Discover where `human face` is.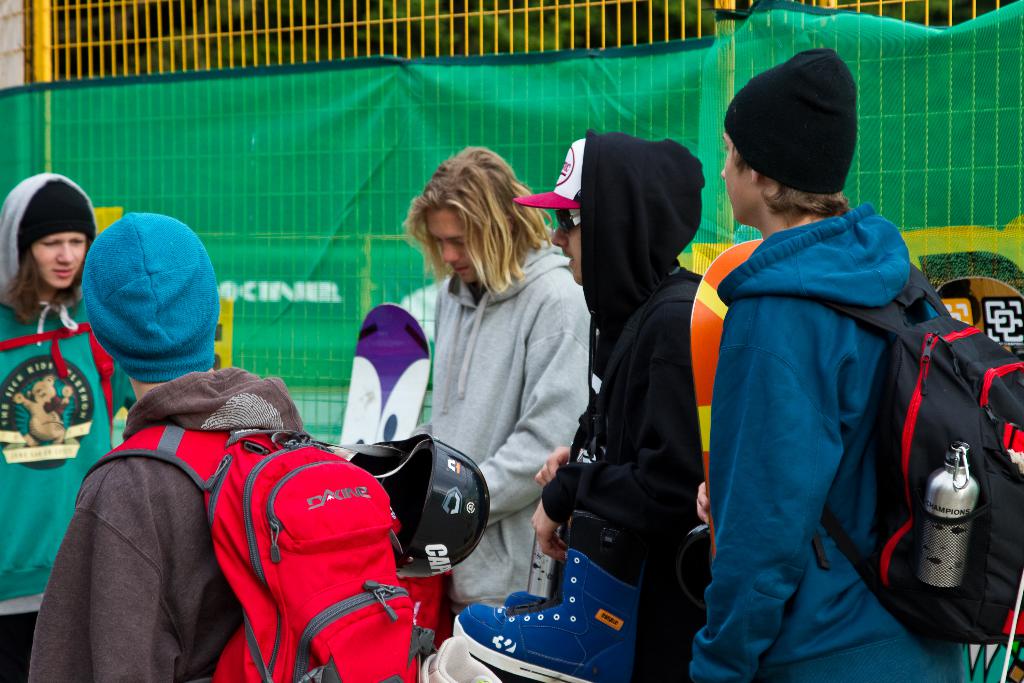
Discovered at Rect(31, 231, 89, 292).
